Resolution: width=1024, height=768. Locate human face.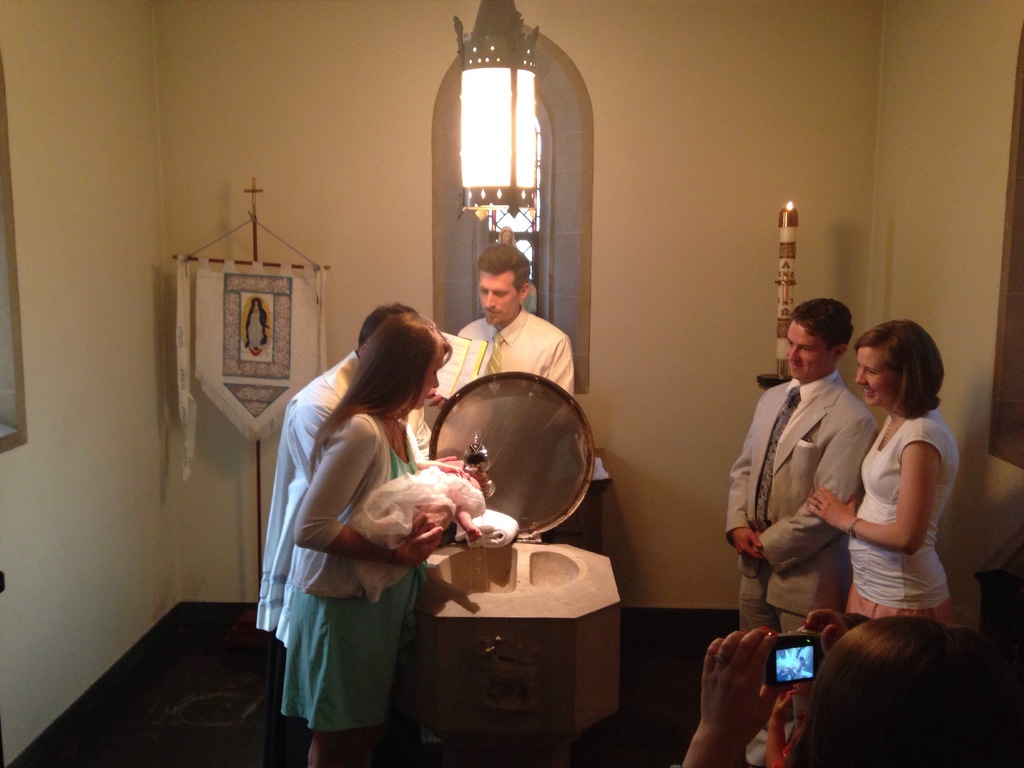
x1=423, y1=346, x2=440, y2=408.
